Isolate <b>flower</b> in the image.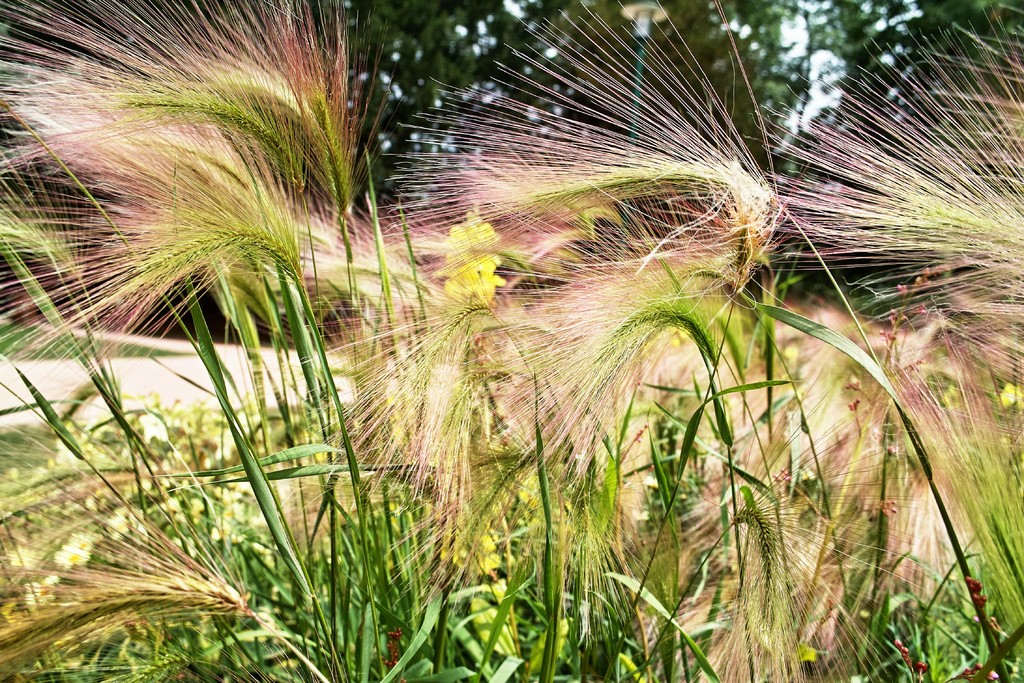
Isolated region: <region>994, 378, 1021, 418</region>.
